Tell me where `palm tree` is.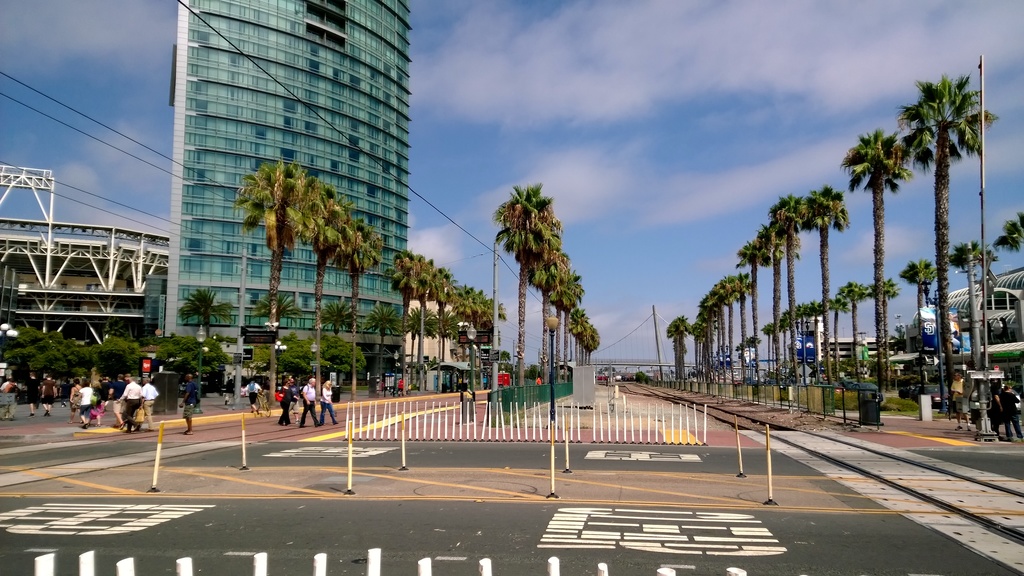
`palm tree` is at bbox(320, 297, 362, 389).
